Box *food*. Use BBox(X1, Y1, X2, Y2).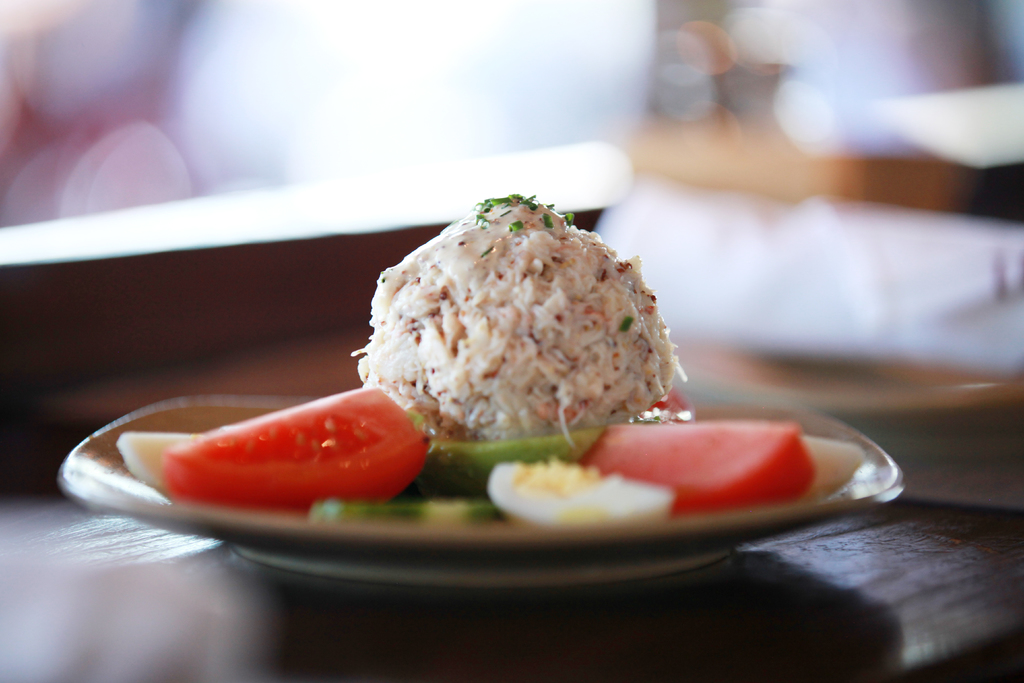
BBox(119, 193, 865, 531).
